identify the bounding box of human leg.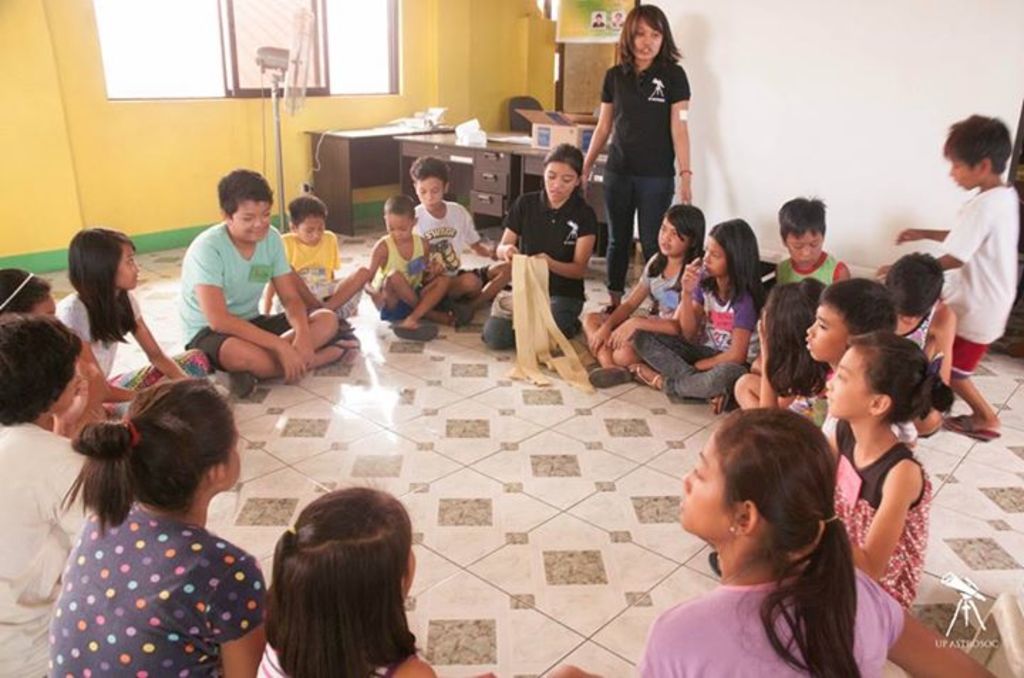
l=639, t=173, r=673, b=253.
